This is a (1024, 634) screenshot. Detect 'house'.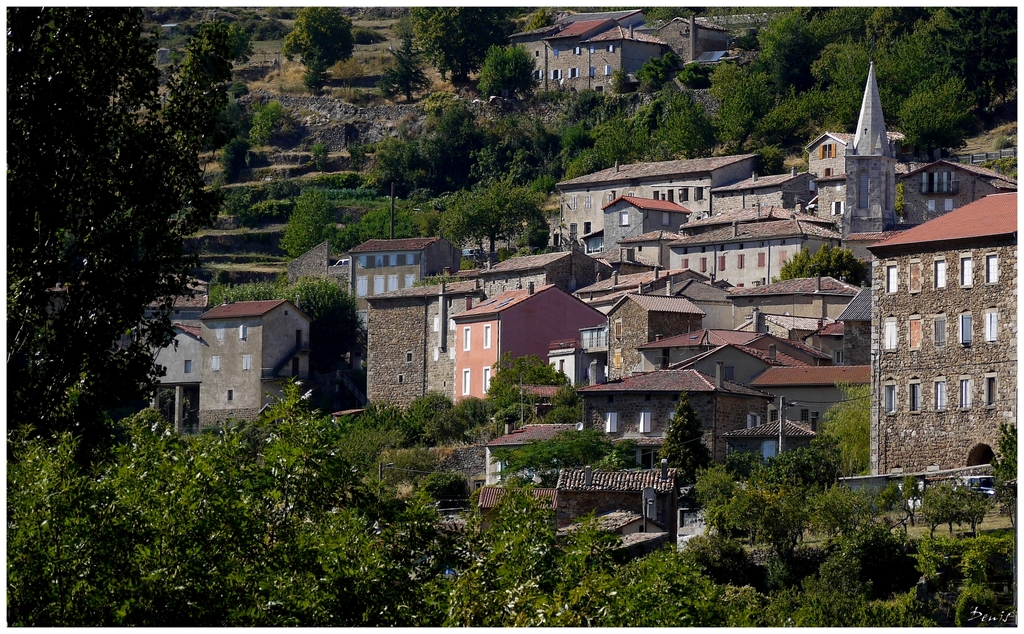
select_region(572, 142, 765, 289).
